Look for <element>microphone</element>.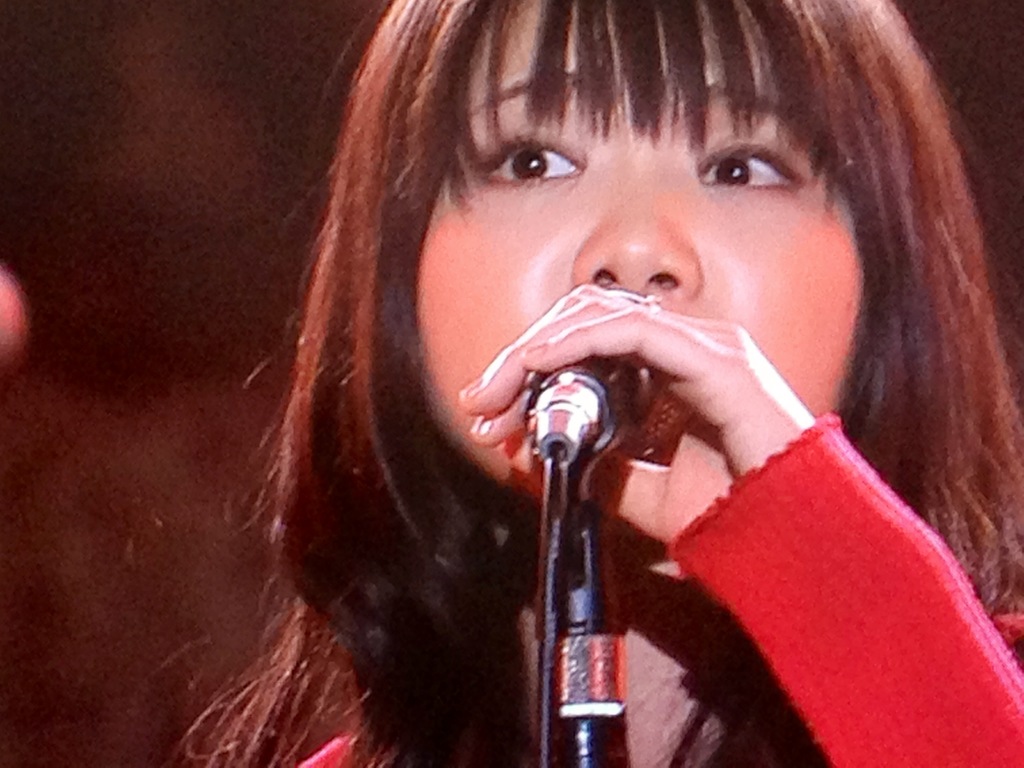
Found: <bbox>529, 364, 617, 484</bbox>.
